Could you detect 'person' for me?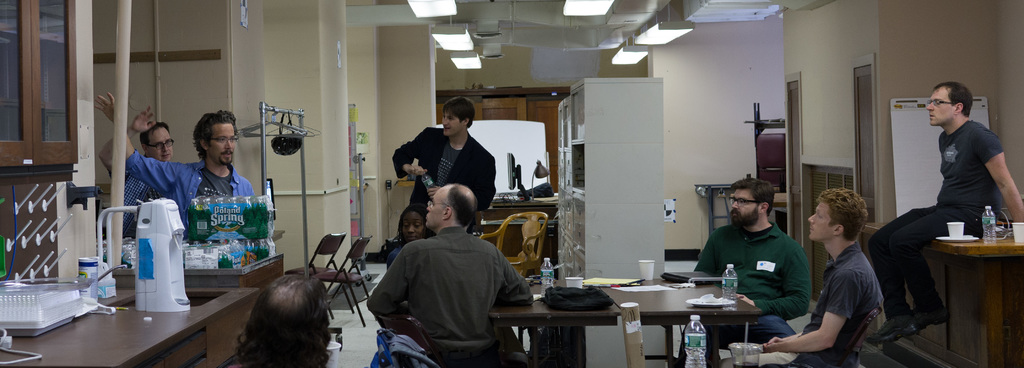
Detection result: rect(98, 101, 173, 239).
